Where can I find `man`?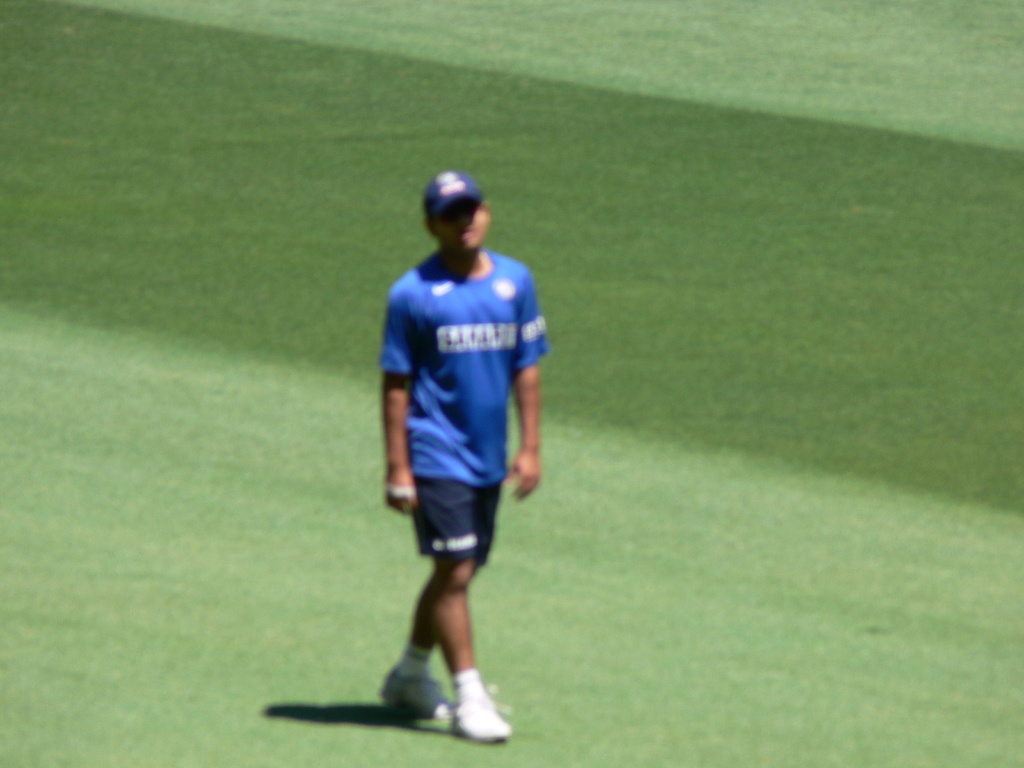
You can find it at bbox=[380, 170, 548, 740].
